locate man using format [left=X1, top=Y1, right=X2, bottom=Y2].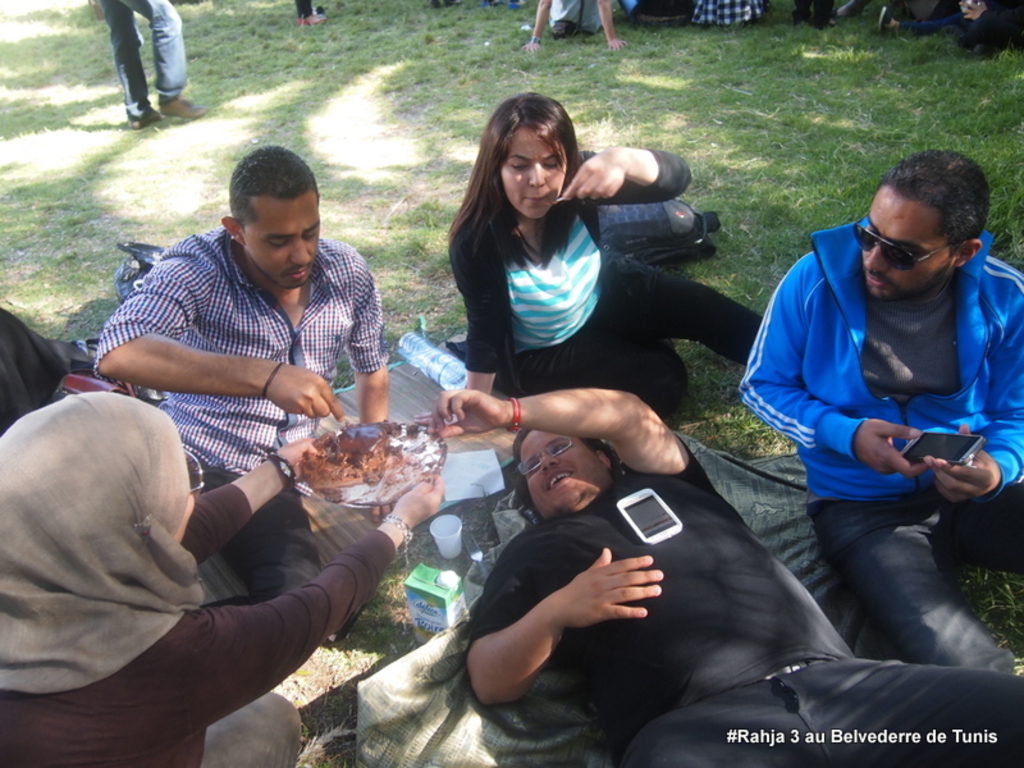
[left=95, top=146, right=392, bottom=617].
